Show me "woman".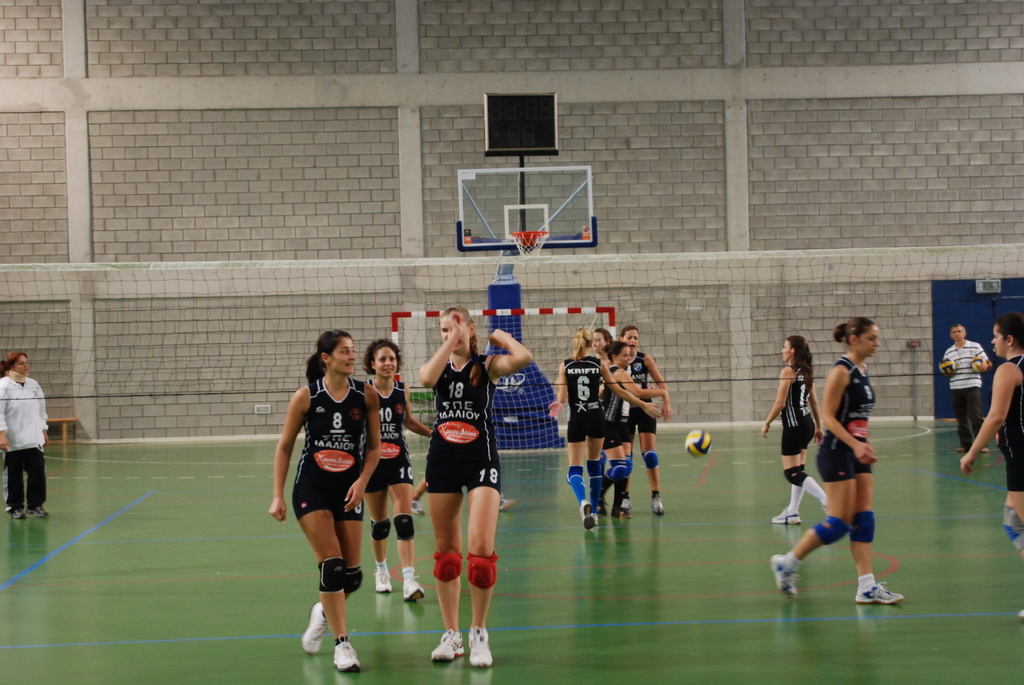
"woman" is here: 601,342,660,518.
